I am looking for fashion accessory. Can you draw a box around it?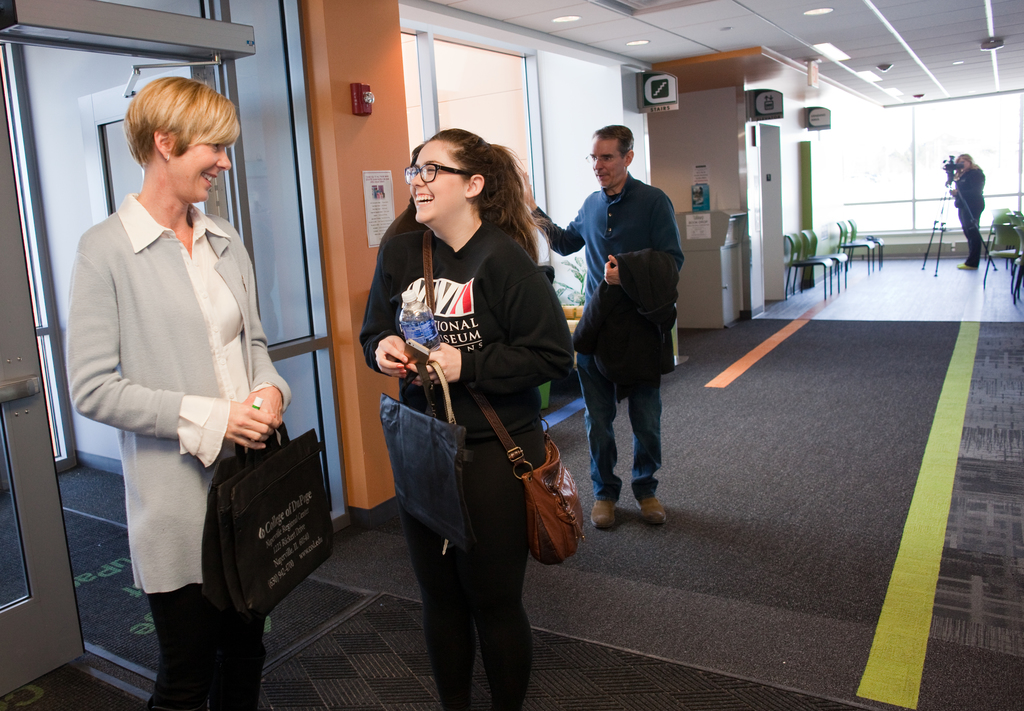
Sure, the bounding box is {"left": 404, "top": 365, "right": 410, "bottom": 368}.
